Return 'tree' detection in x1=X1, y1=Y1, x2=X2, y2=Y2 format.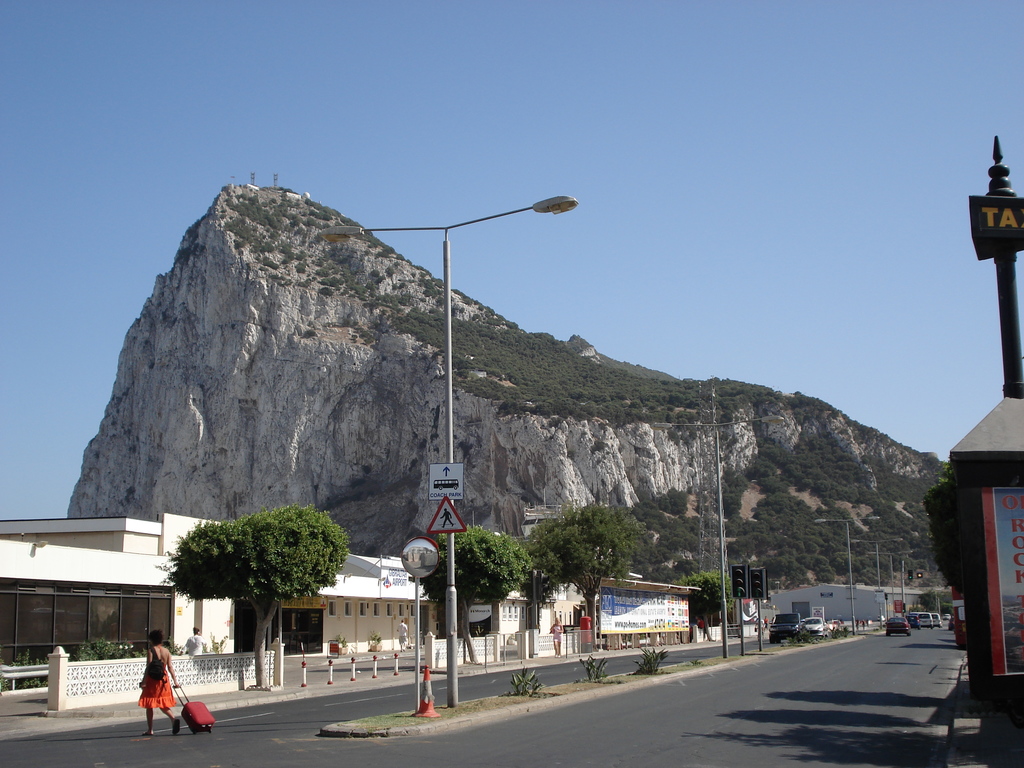
x1=147, y1=504, x2=347, y2=655.
